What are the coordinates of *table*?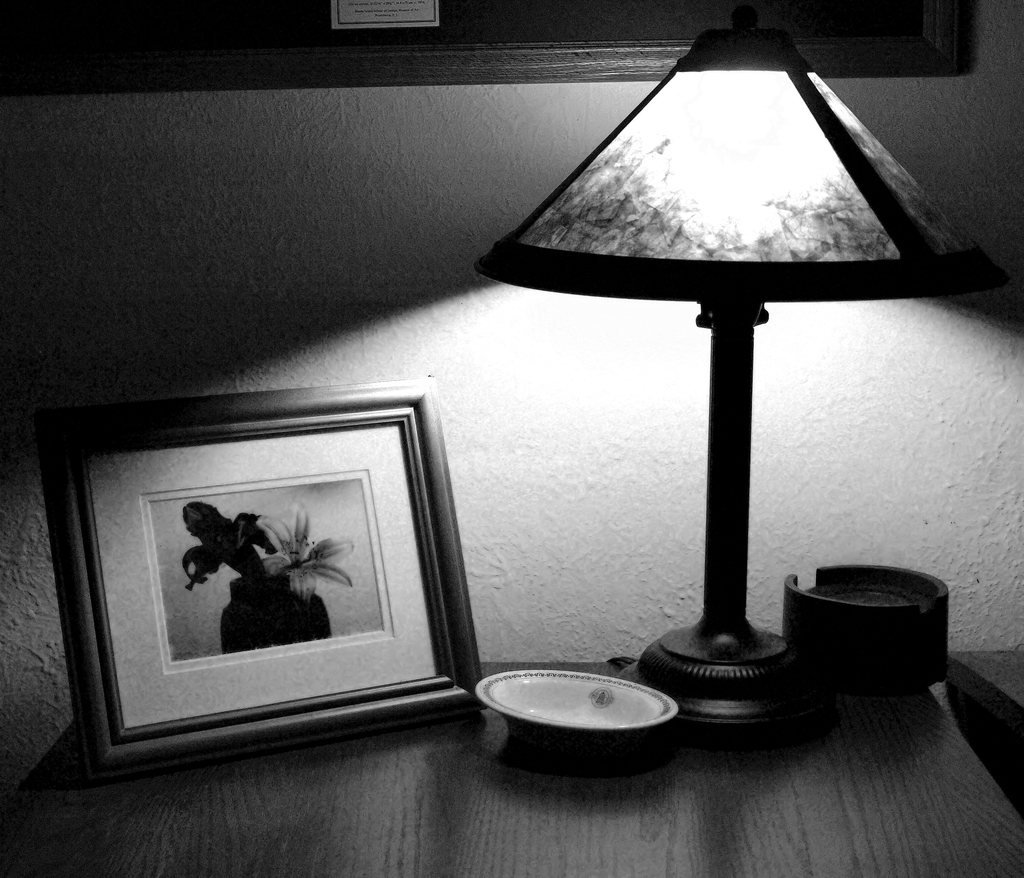
l=2, t=655, r=1023, b=877.
